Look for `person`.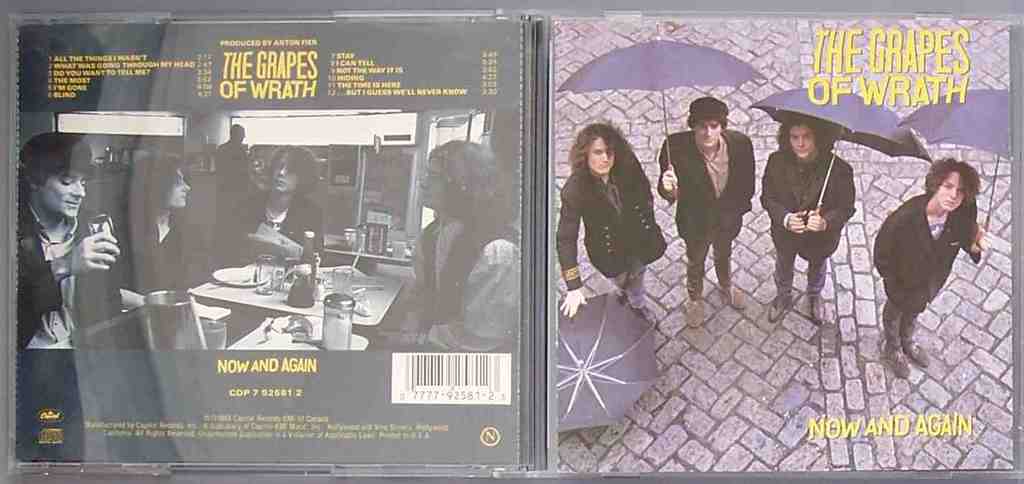
Found: {"x1": 21, "y1": 125, "x2": 127, "y2": 318}.
